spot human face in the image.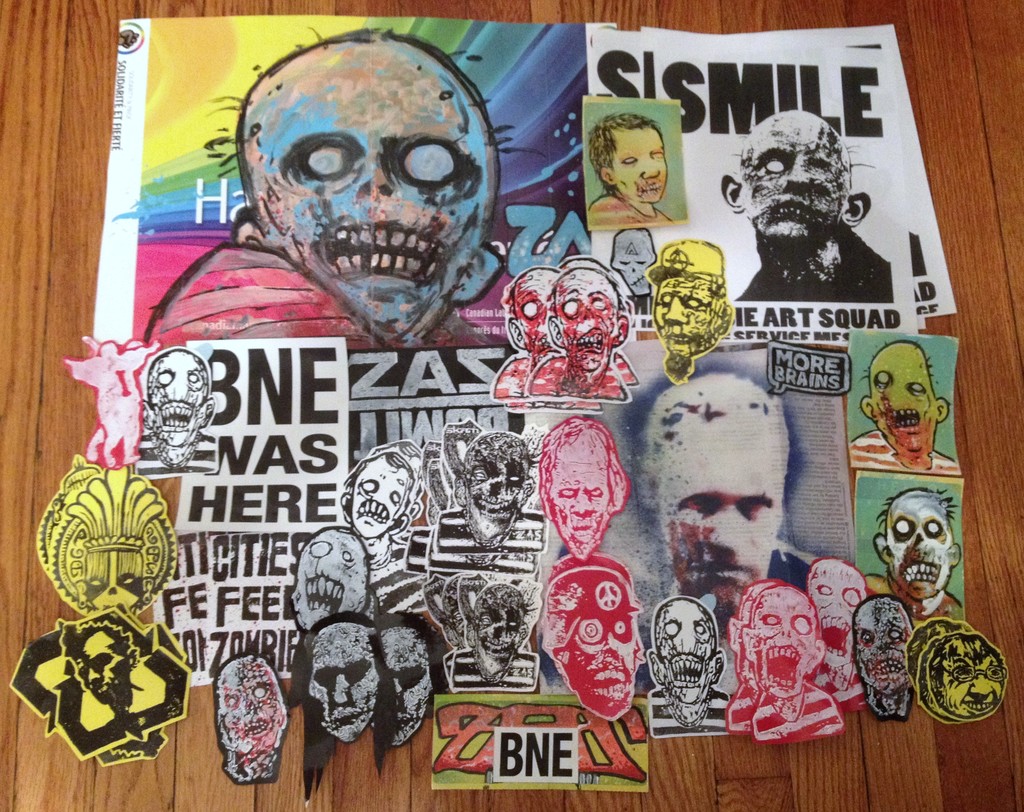
human face found at box(76, 633, 131, 702).
